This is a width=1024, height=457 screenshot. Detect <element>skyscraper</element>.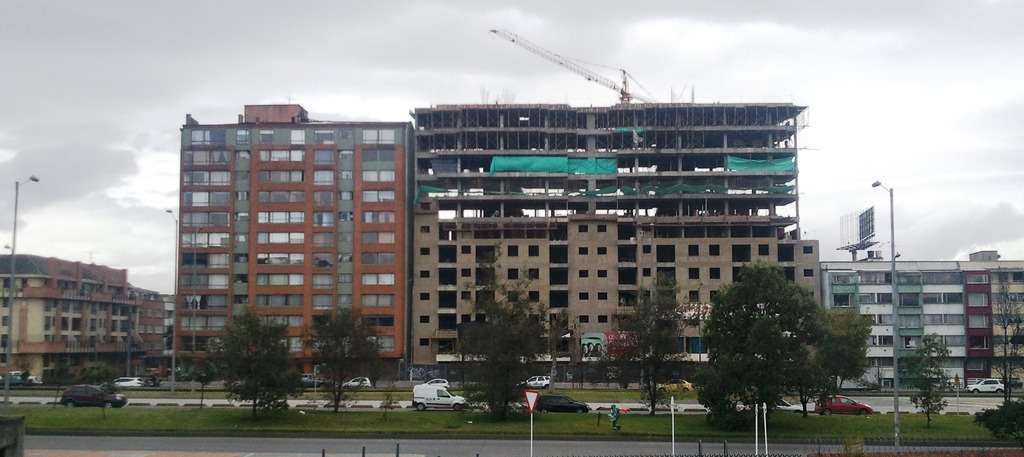
bbox=(0, 256, 164, 385).
